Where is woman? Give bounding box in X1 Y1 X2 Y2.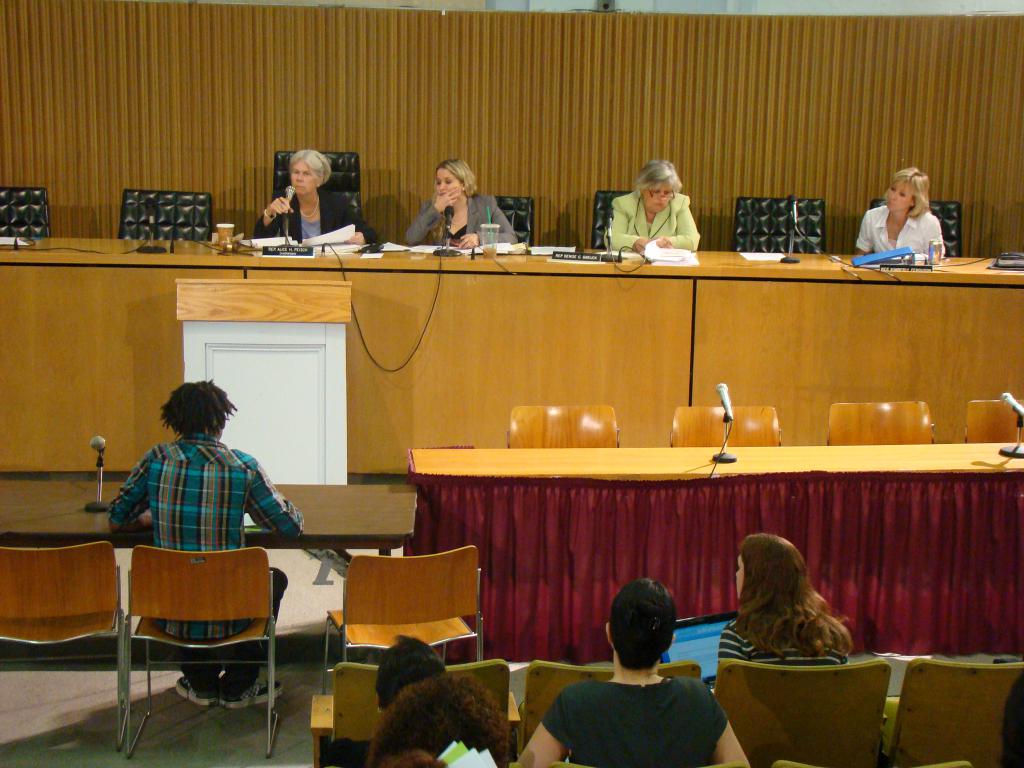
842 168 952 257.
